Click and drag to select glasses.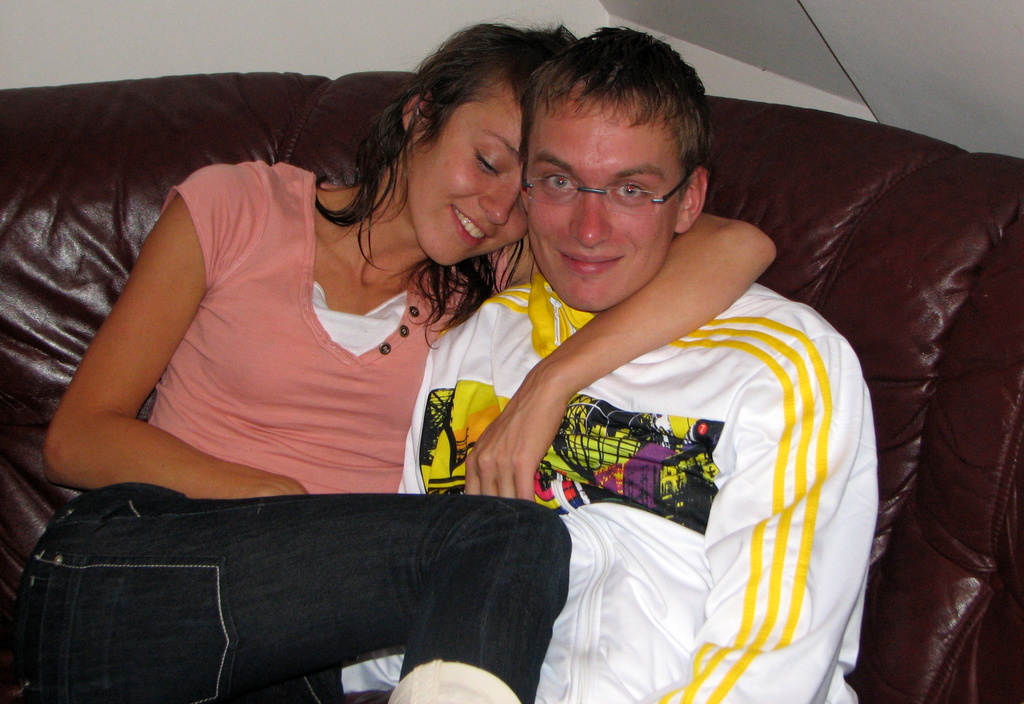
Selection: 534,161,711,207.
